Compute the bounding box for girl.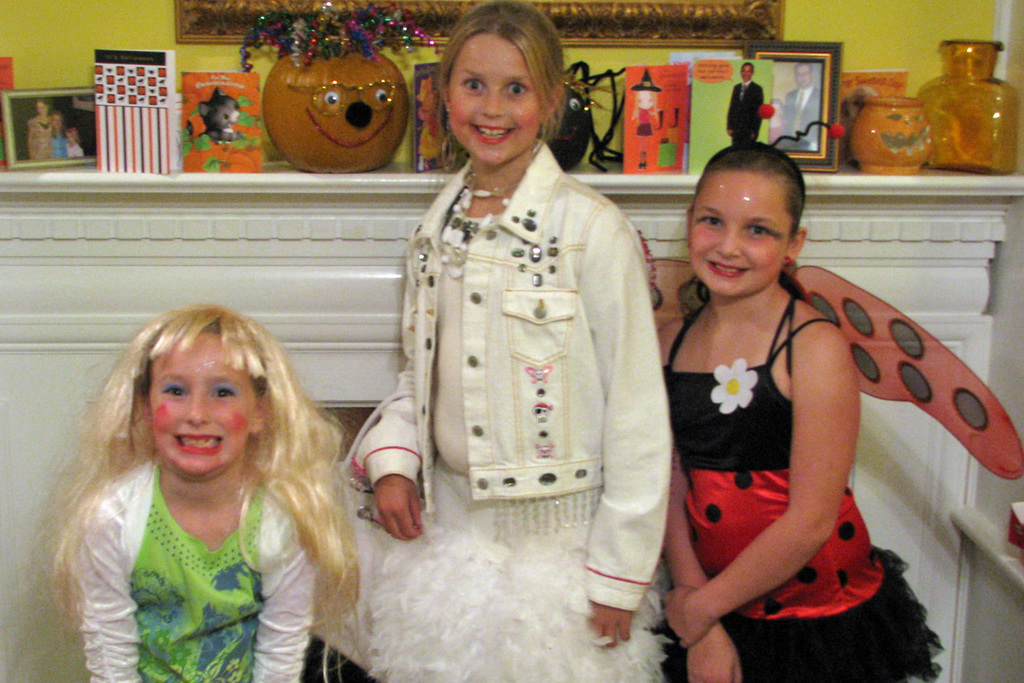
crop(305, 0, 677, 682).
